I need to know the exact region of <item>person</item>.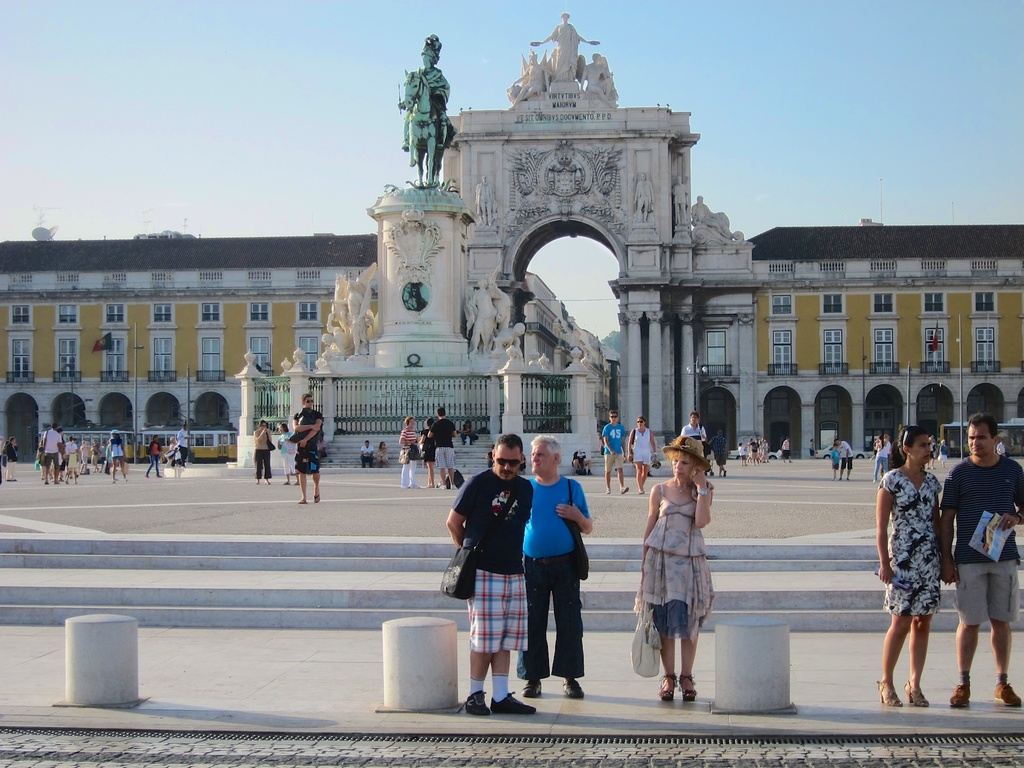
Region: box=[630, 414, 657, 493].
